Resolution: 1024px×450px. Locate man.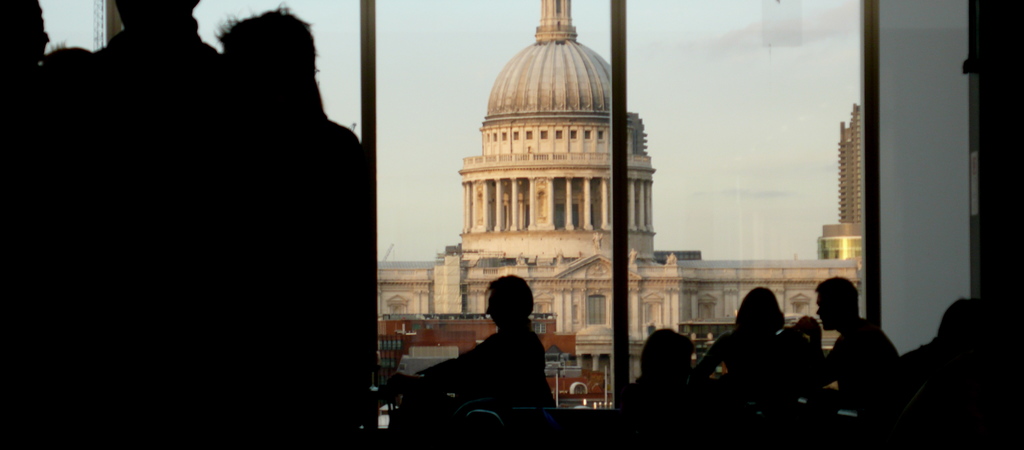
rect(396, 271, 580, 431).
